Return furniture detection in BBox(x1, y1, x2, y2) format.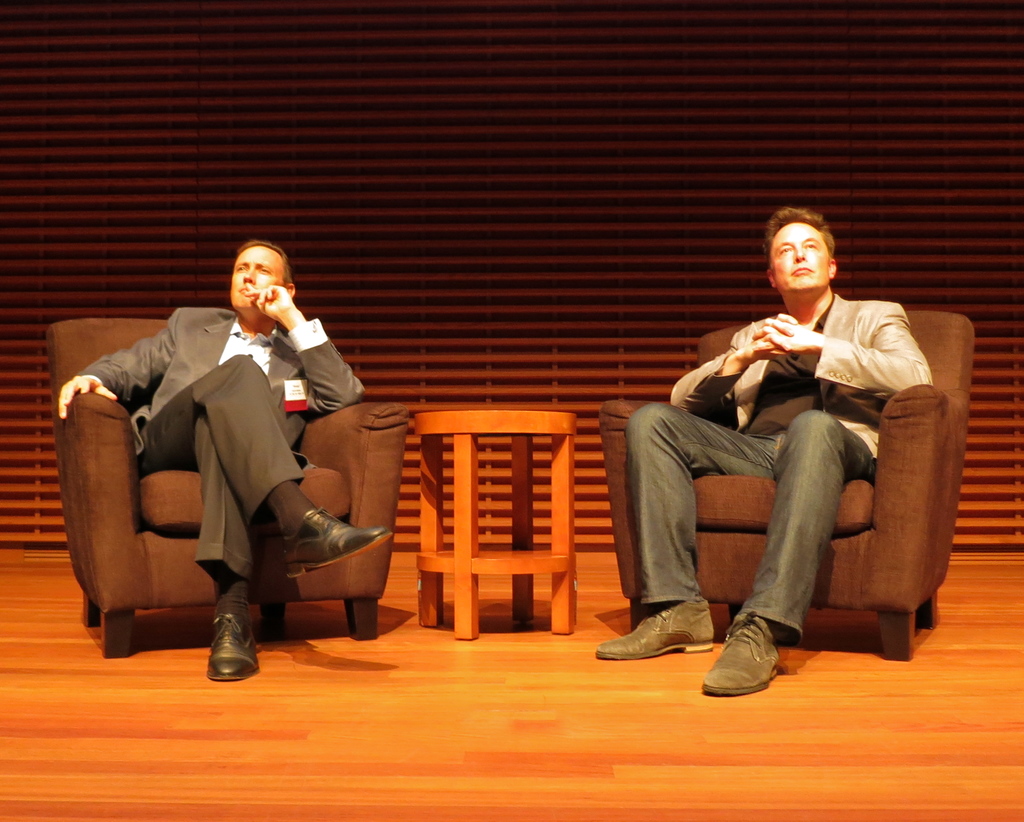
BBox(408, 410, 577, 642).
